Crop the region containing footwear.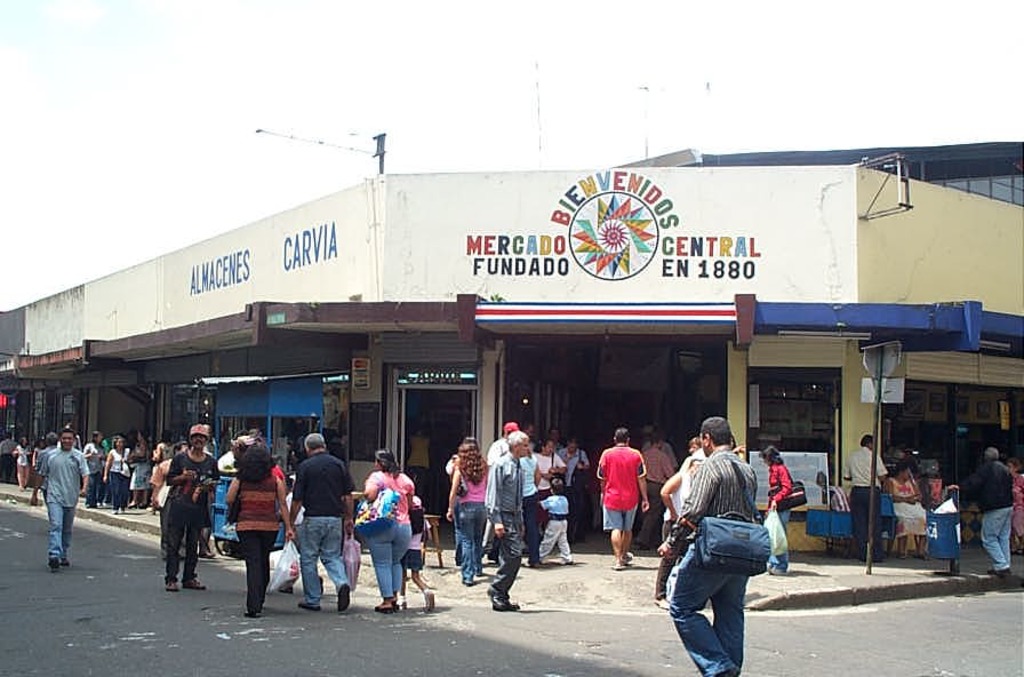
Crop region: 301,603,323,610.
